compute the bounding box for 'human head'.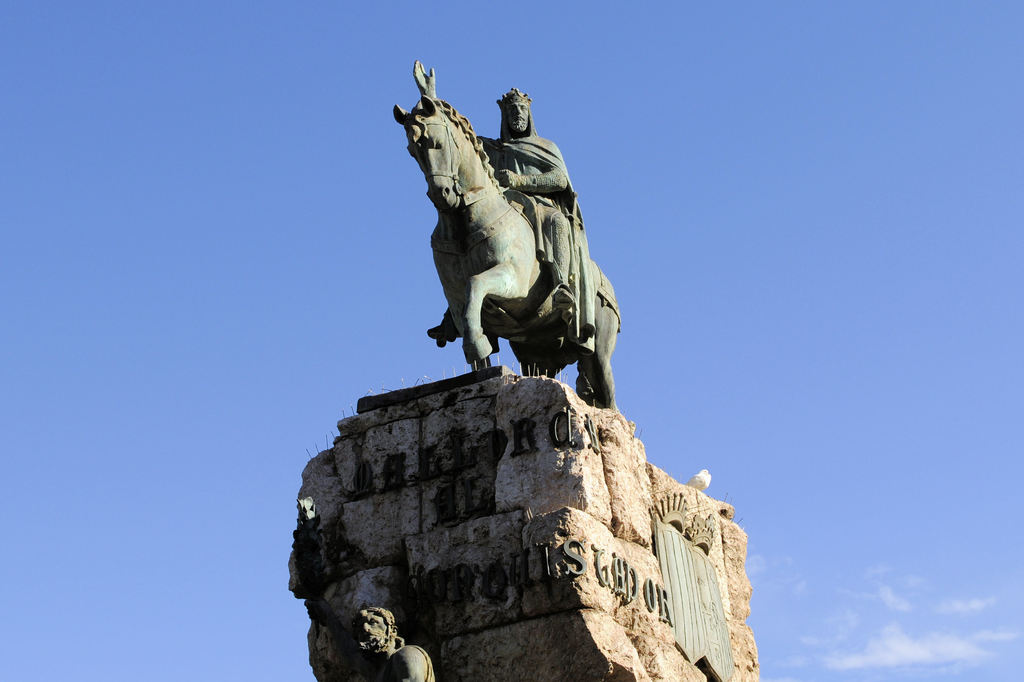
<bbox>498, 88, 534, 132</bbox>.
